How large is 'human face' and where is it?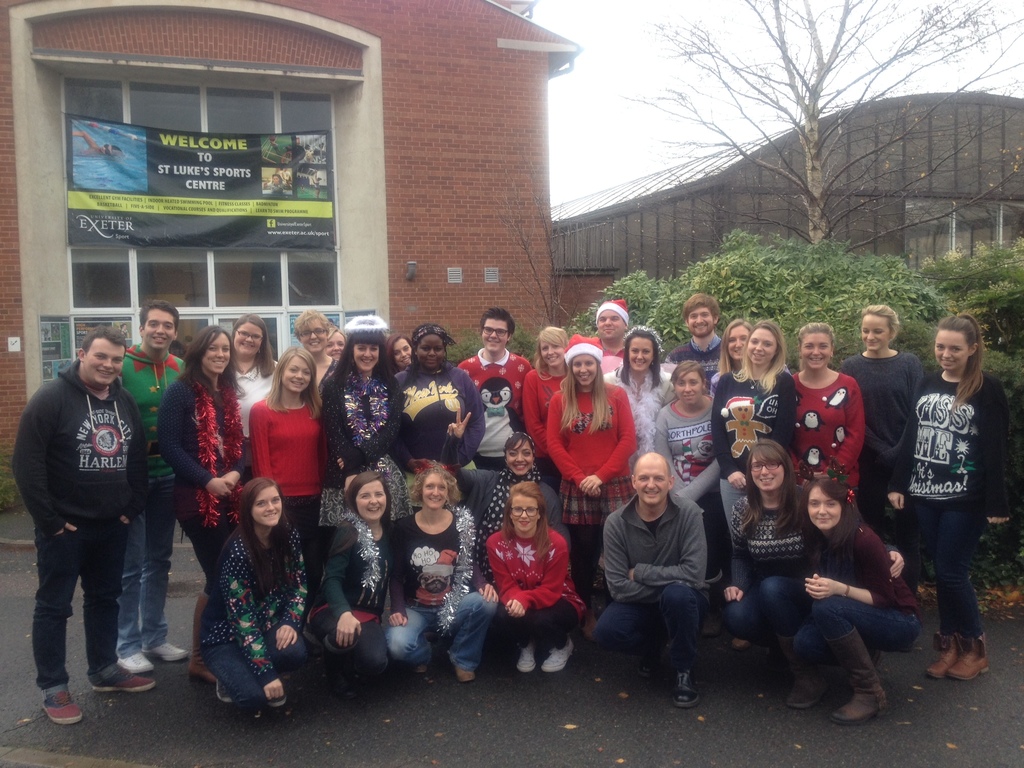
Bounding box: [x1=299, y1=314, x2=324, y2=356].
